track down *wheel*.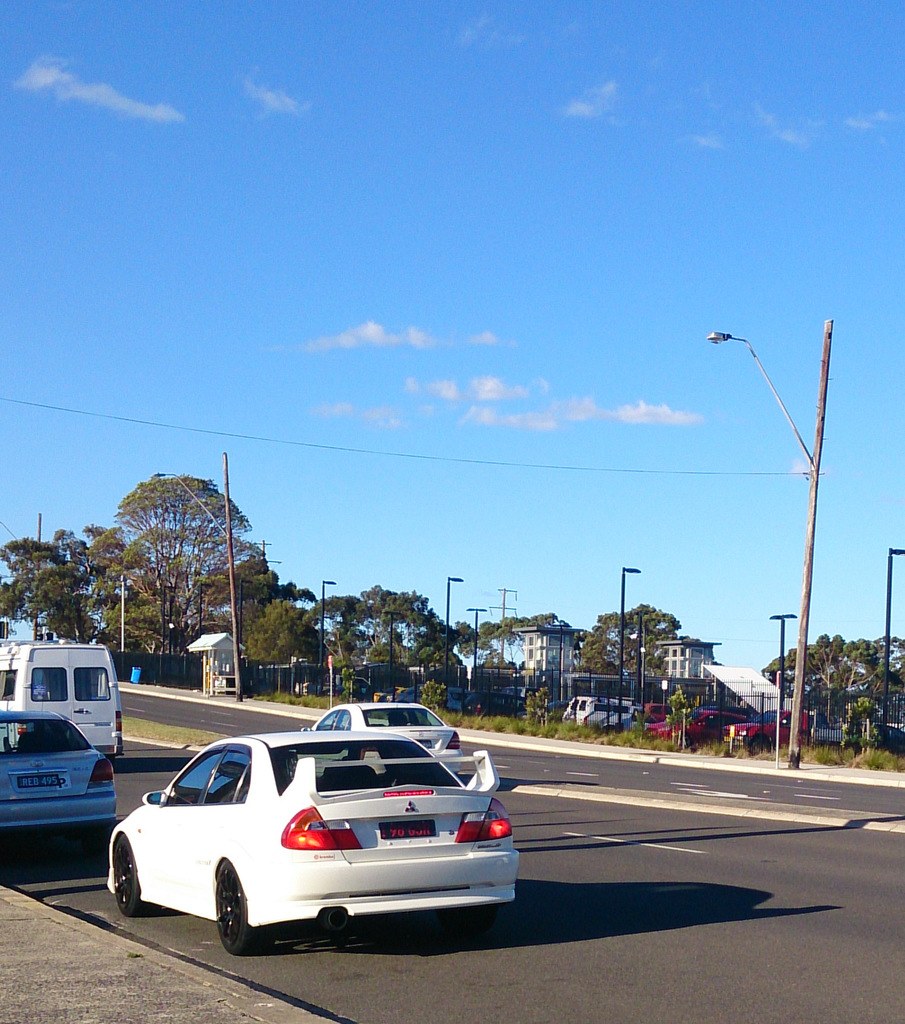
Tracked to x1=109 y1=834 x2=161 y2=915.
